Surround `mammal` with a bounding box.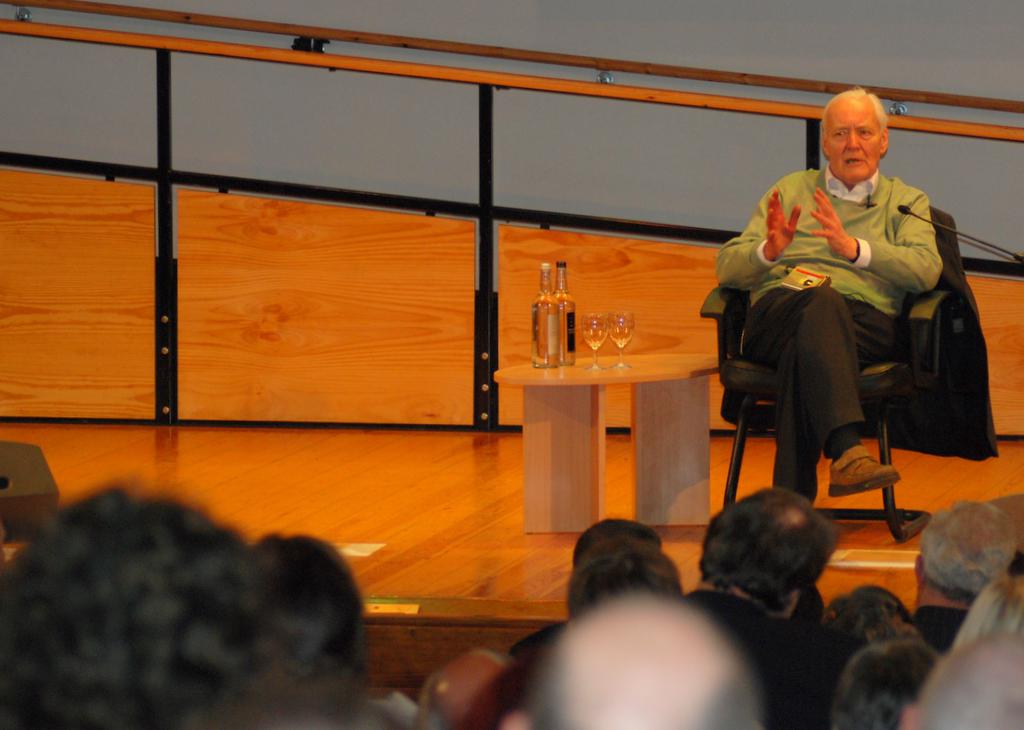
pyautogui.locateOnScreen(0, 472, 271, 729).
